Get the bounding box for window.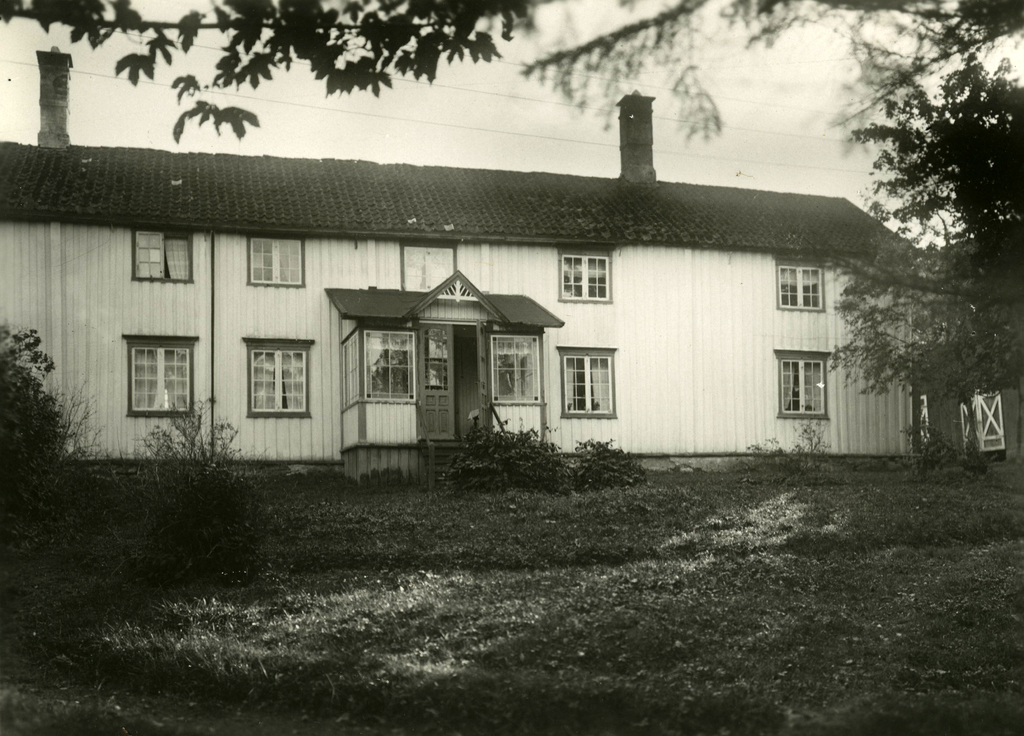
[x1=364, y1=327, x2=415, y2=402].
